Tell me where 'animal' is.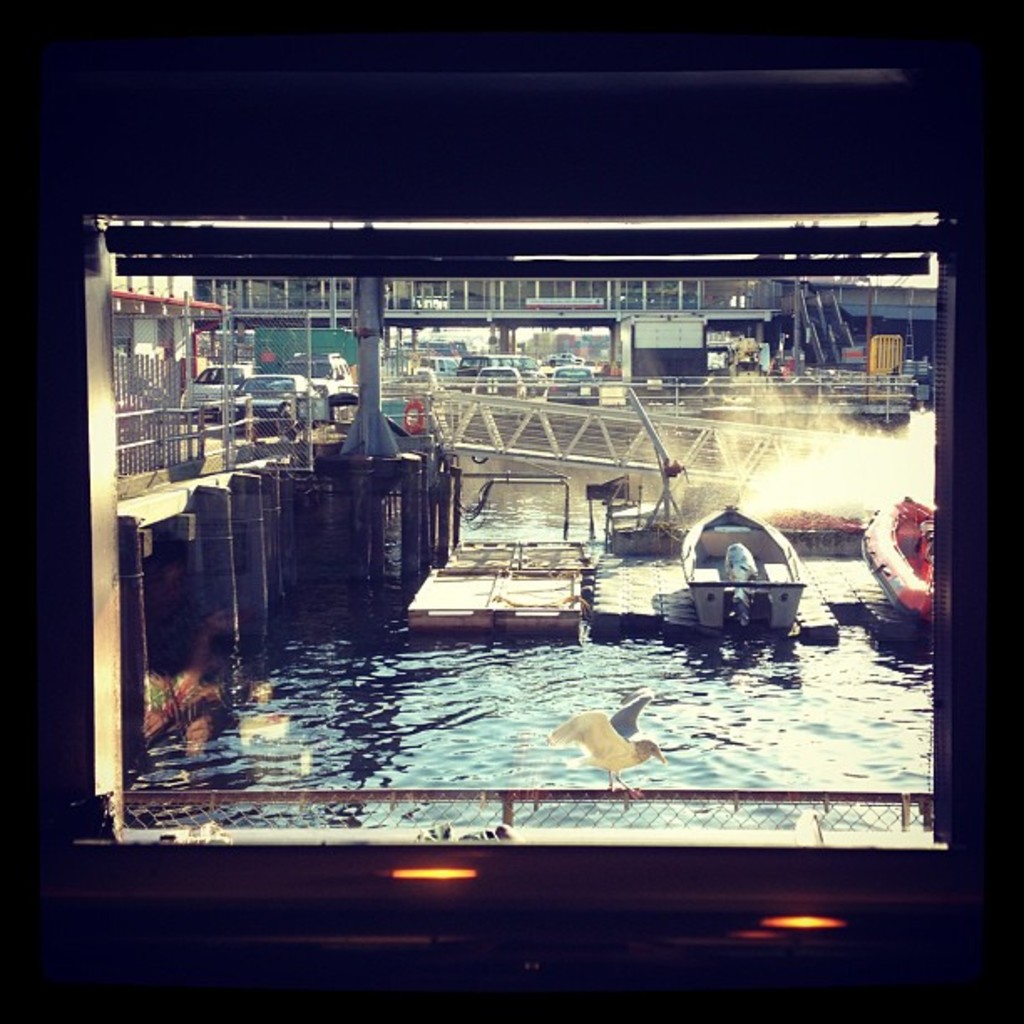
'animal' is at (537,694,664,798).
